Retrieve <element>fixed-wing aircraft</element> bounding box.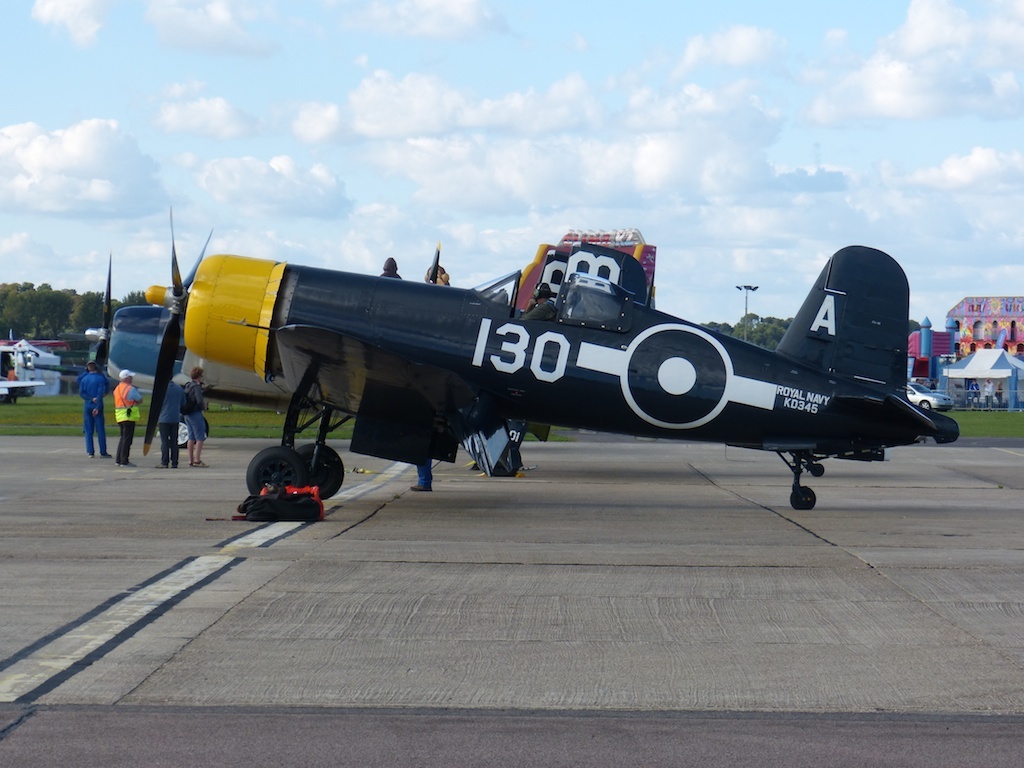
Bounding box: locate(86, 209, 930, 511).
